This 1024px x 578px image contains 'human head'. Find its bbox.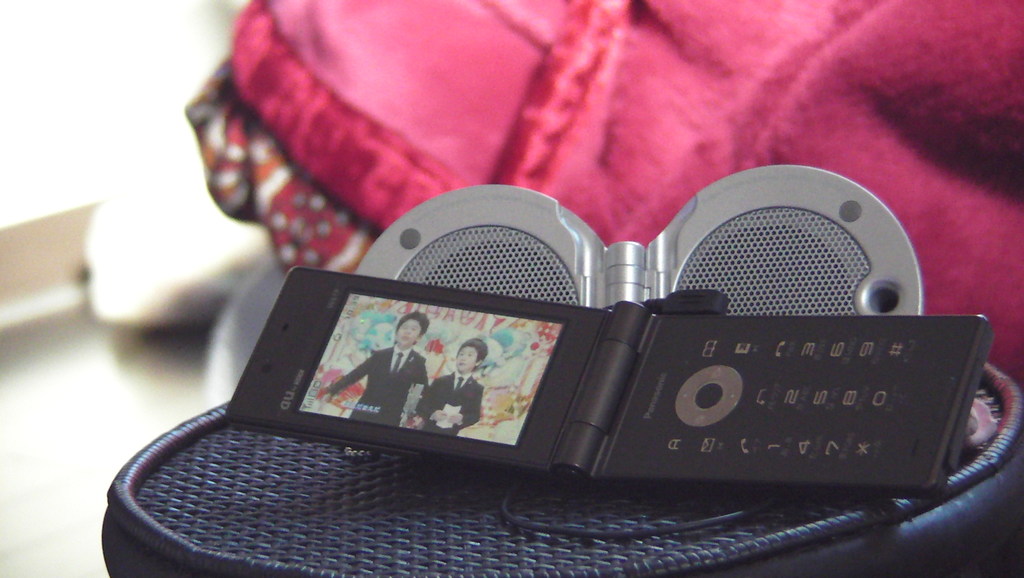
<box>456,339,490,376</box>.
